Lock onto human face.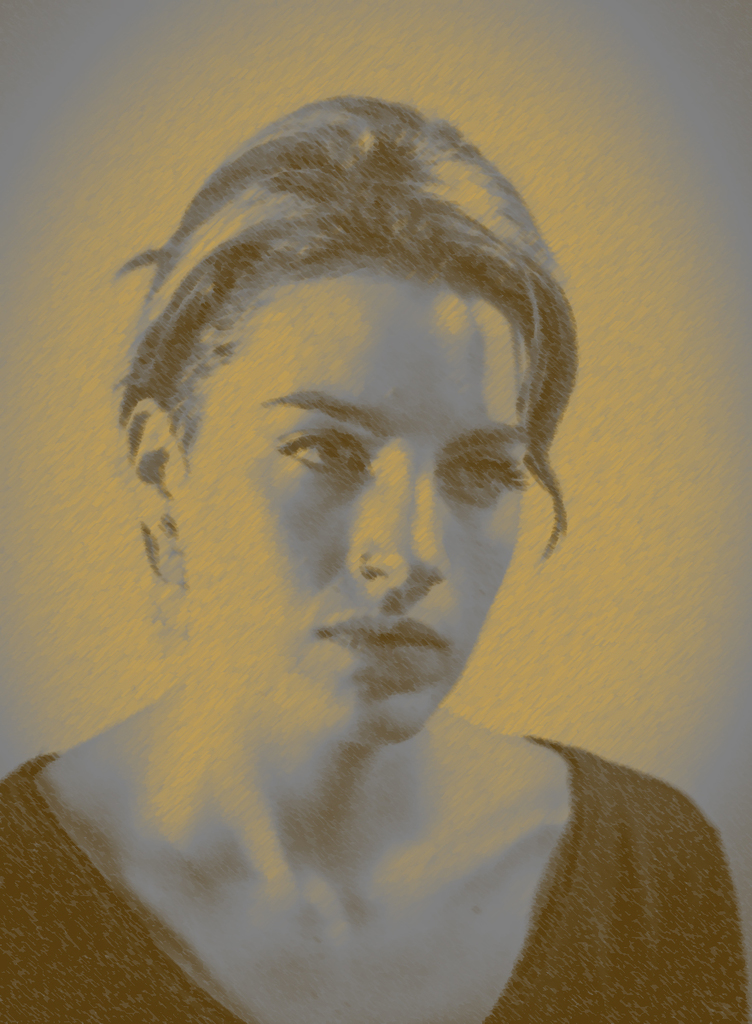
Locked: bbox=(176, 266, 533, 737).
